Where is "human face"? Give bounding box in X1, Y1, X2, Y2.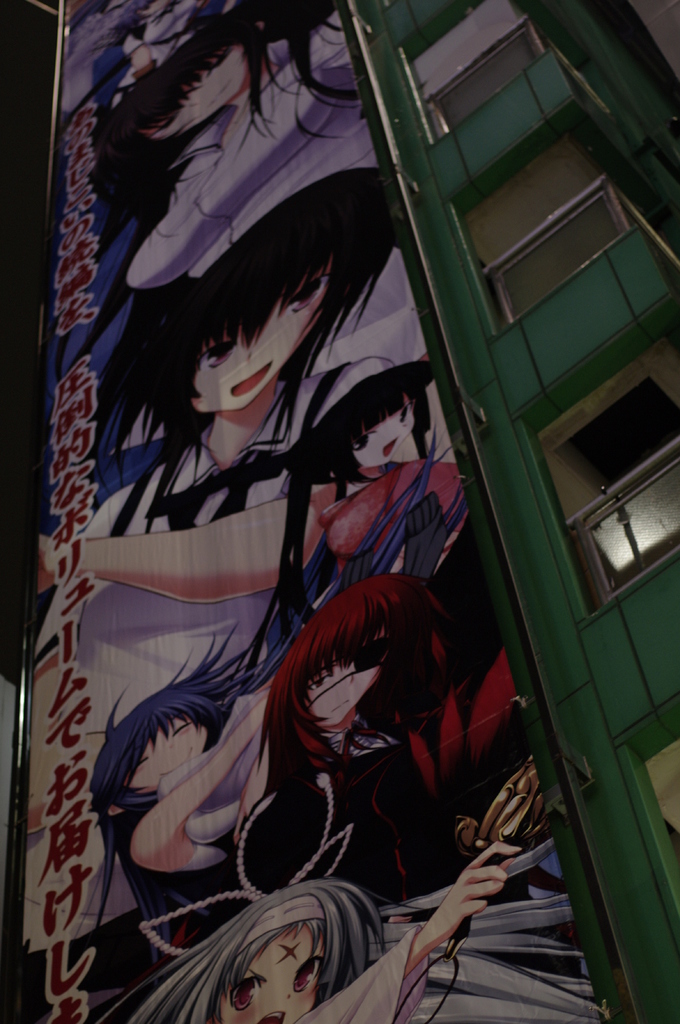
310, 659, 374, 721.
